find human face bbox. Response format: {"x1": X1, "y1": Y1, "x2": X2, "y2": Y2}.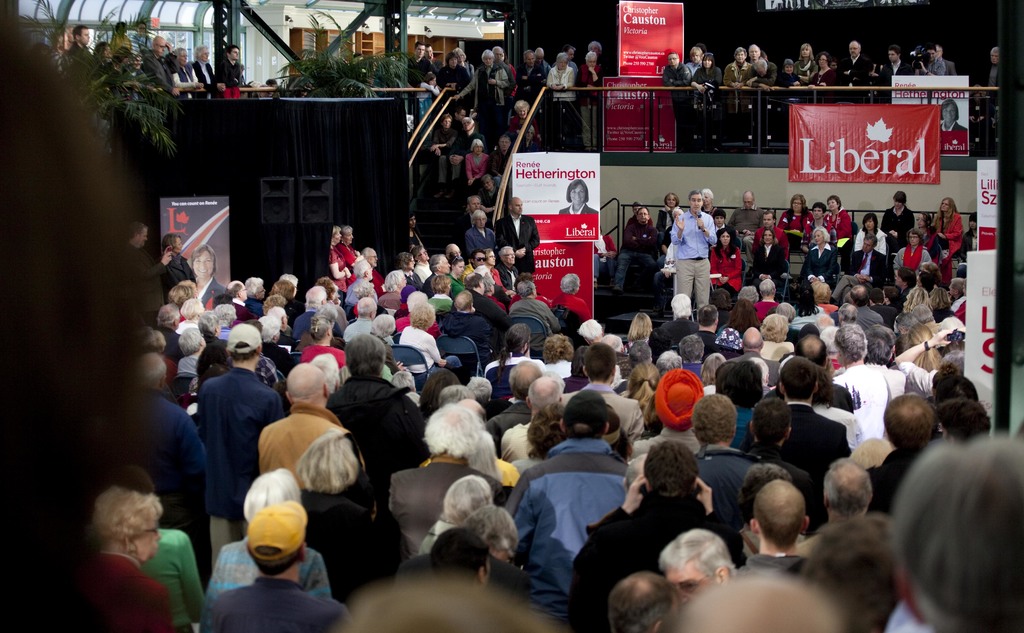
{"x1": 555, "y1": 57, "x2": 570, "y2": 68}.
